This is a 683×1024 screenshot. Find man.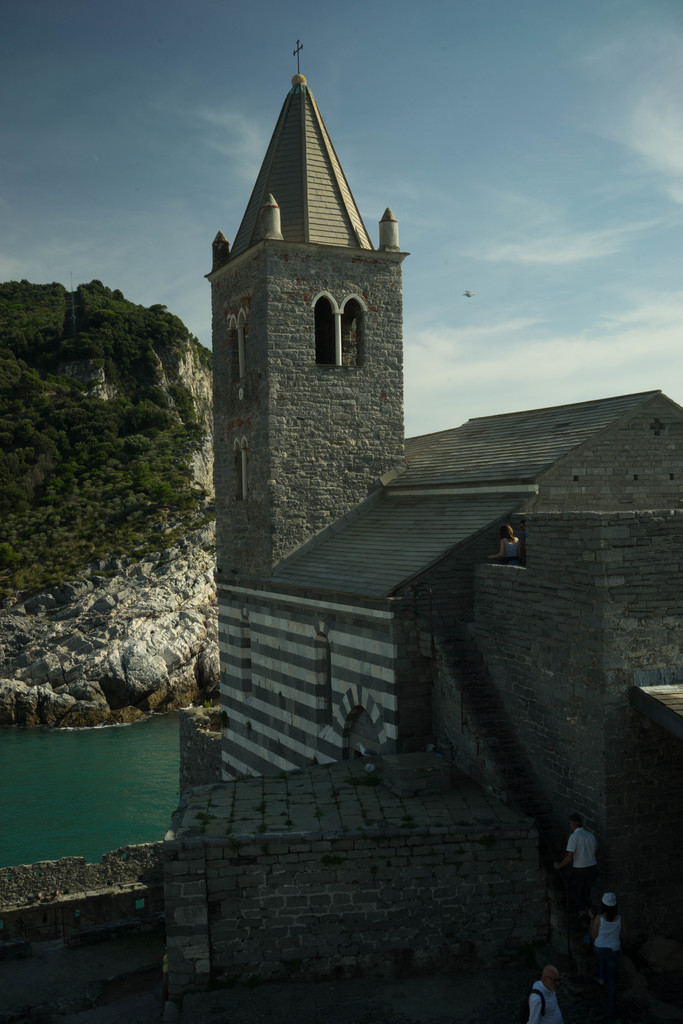
Bounding box: detection(524, 965, 564, 1023).
